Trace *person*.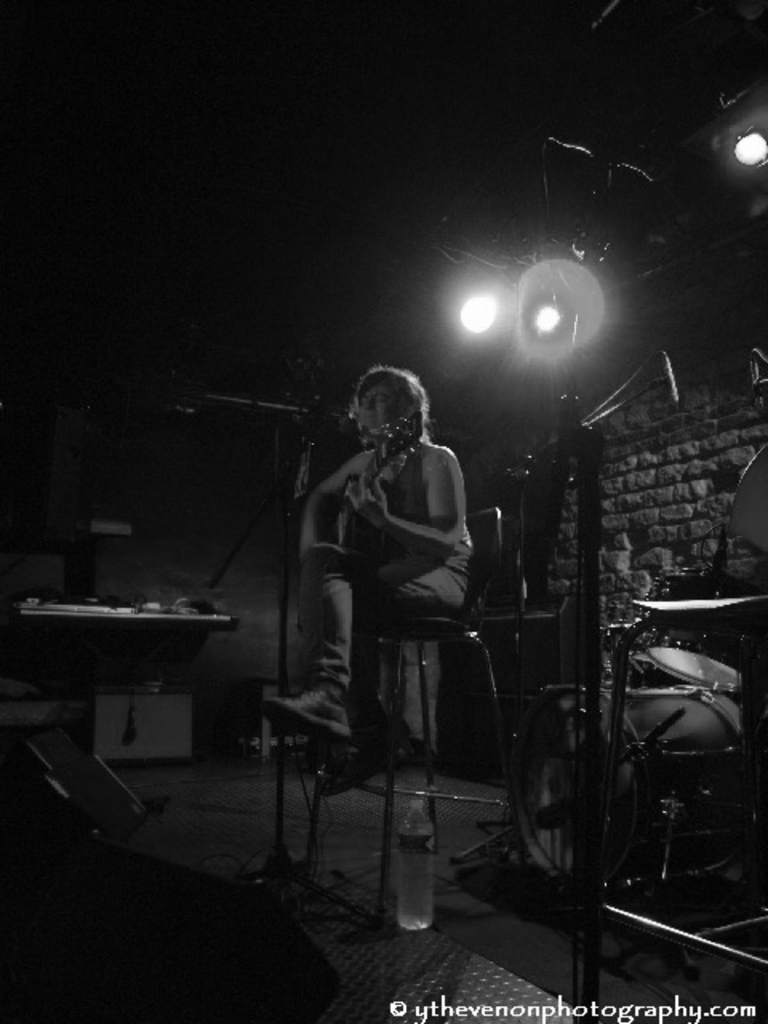
Traced to <region>290, 338, 509, 861</region>.
